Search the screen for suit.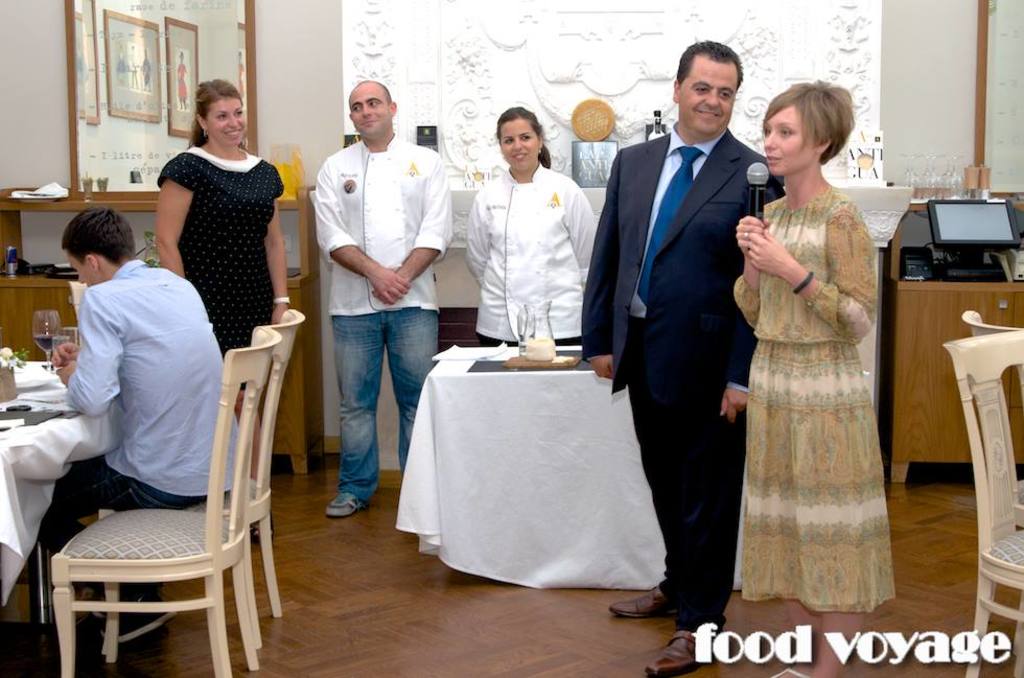
Found at x1=560, y1=61, x2=778, y2=593.
